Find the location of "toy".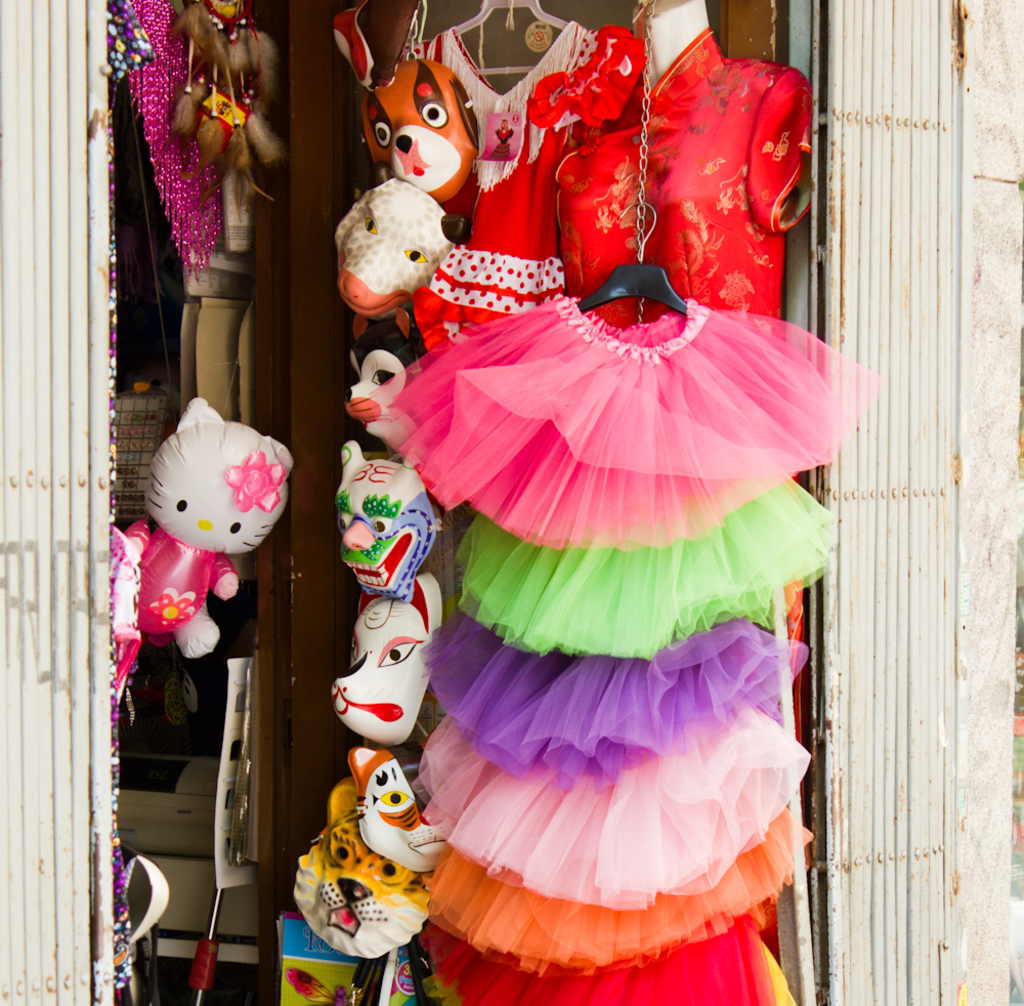
Location: <bbox>334, 160, 469, 313</bbox>.
